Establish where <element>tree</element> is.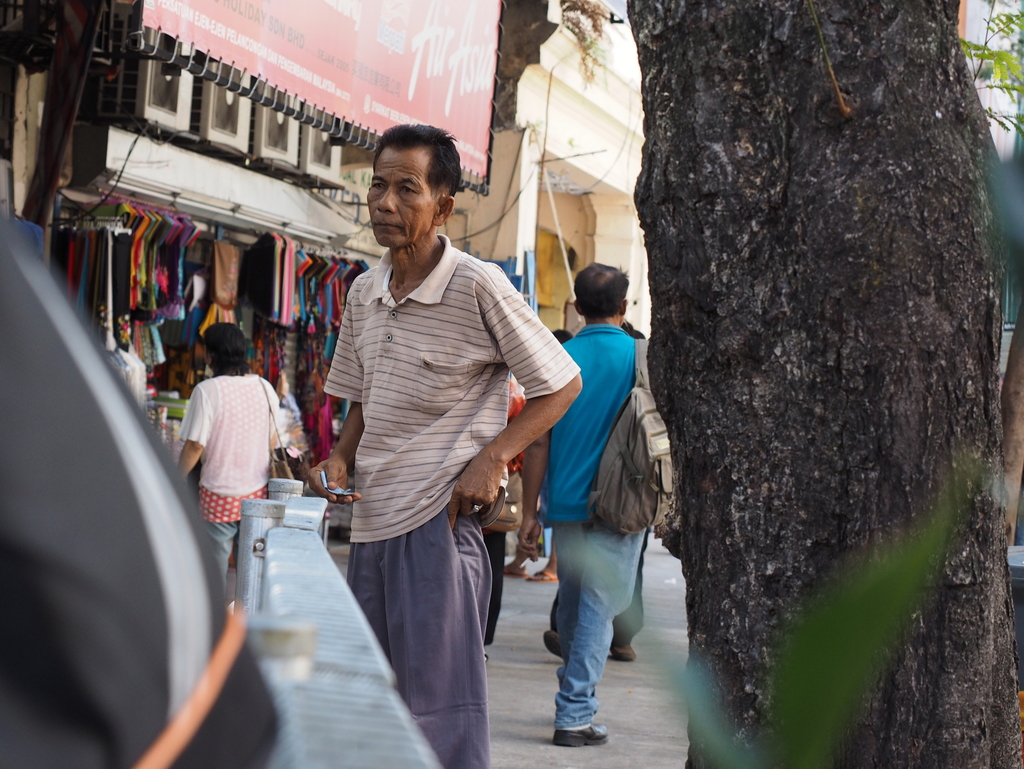
Established at bbox=(621, 0, 1023, 768).
